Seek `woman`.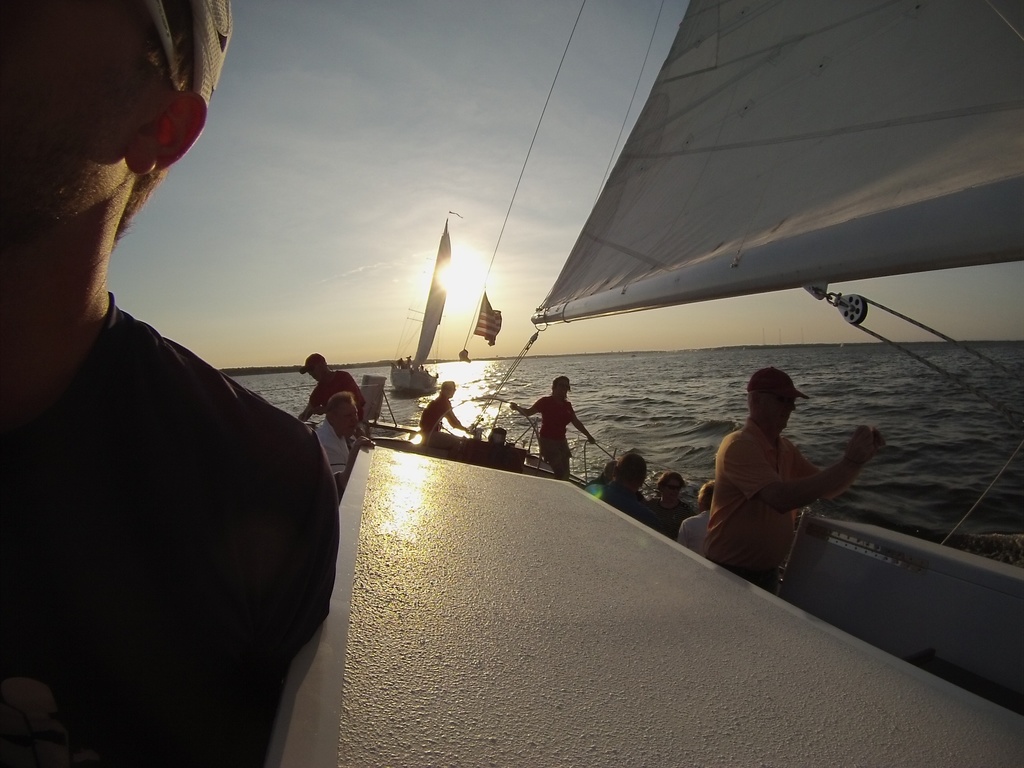
(644,470,695,534).
